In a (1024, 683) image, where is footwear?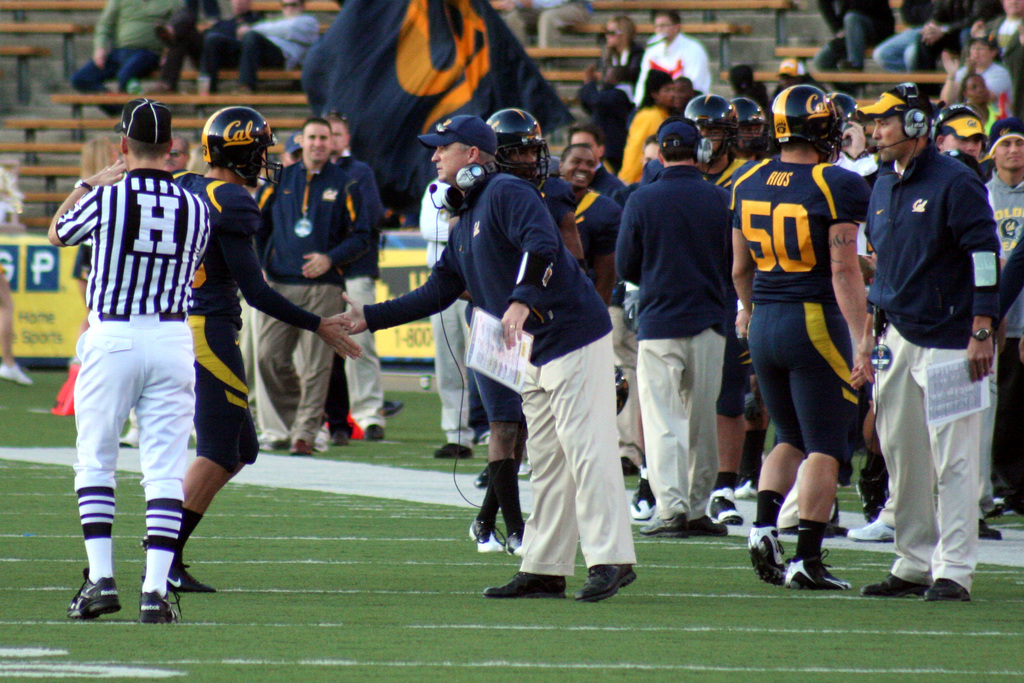
(570,563,636,605).
